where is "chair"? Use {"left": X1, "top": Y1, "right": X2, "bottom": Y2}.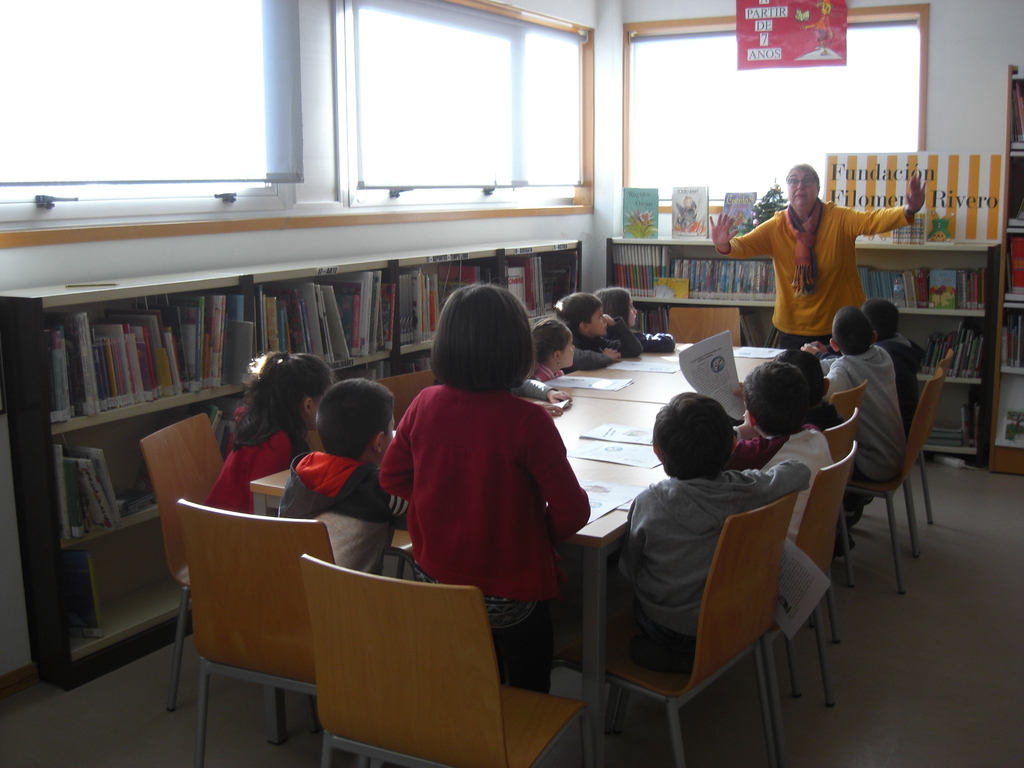
{"left": 824, "top": 346, "right": 952, "bottom": 547}.
